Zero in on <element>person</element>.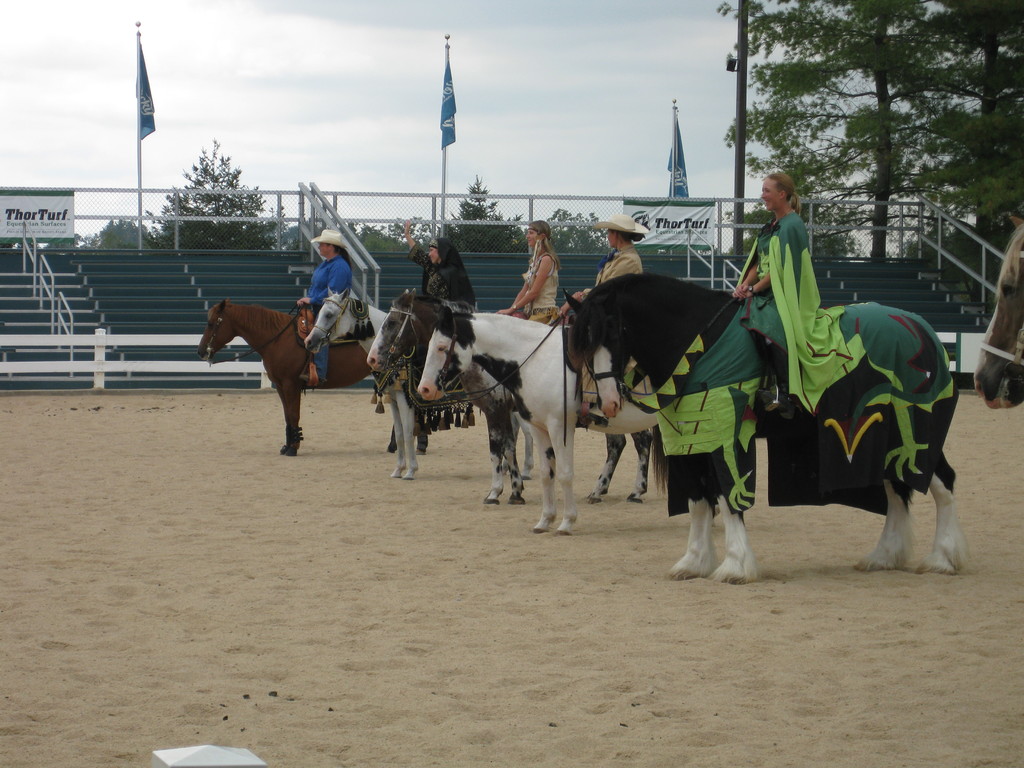
Zeroed in: <box>572,213,651,415</box>.
